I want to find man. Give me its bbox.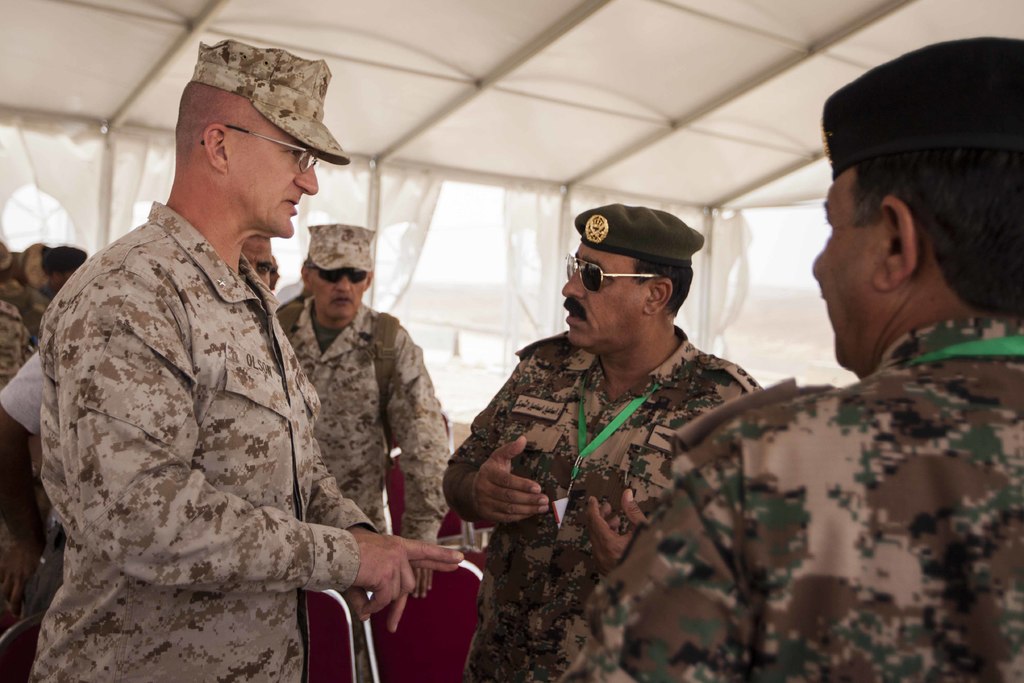
region(559, 40, 1023, 682).
